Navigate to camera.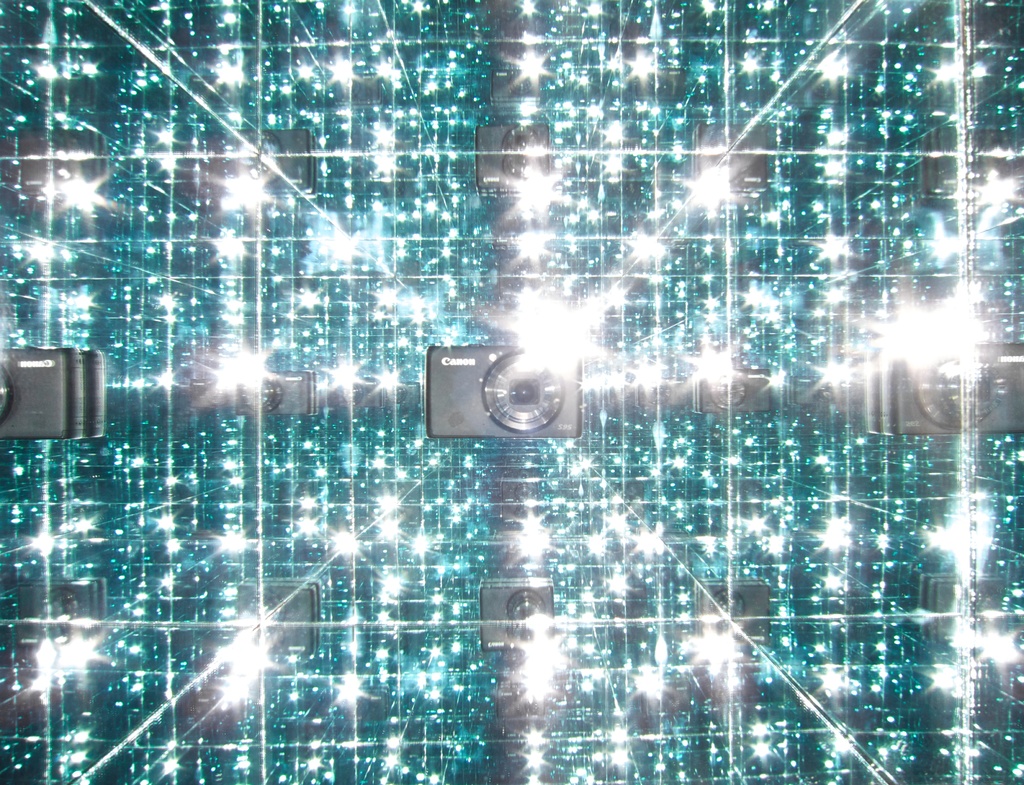
Navigation target: 424:348:584:437.
